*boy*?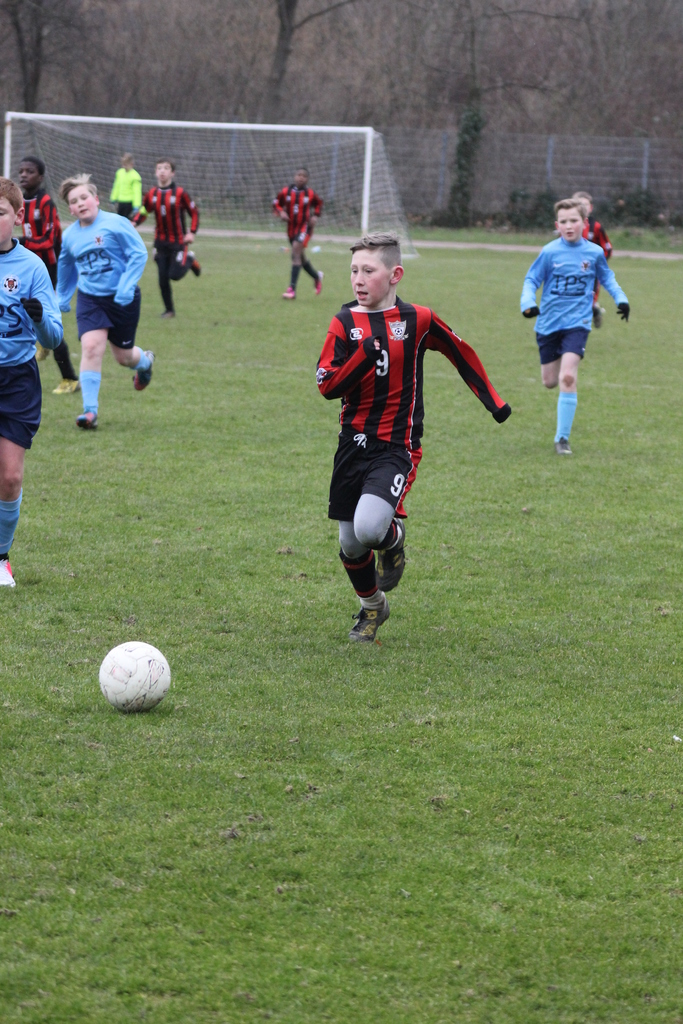
bbox(0, 187, 59, 583)
